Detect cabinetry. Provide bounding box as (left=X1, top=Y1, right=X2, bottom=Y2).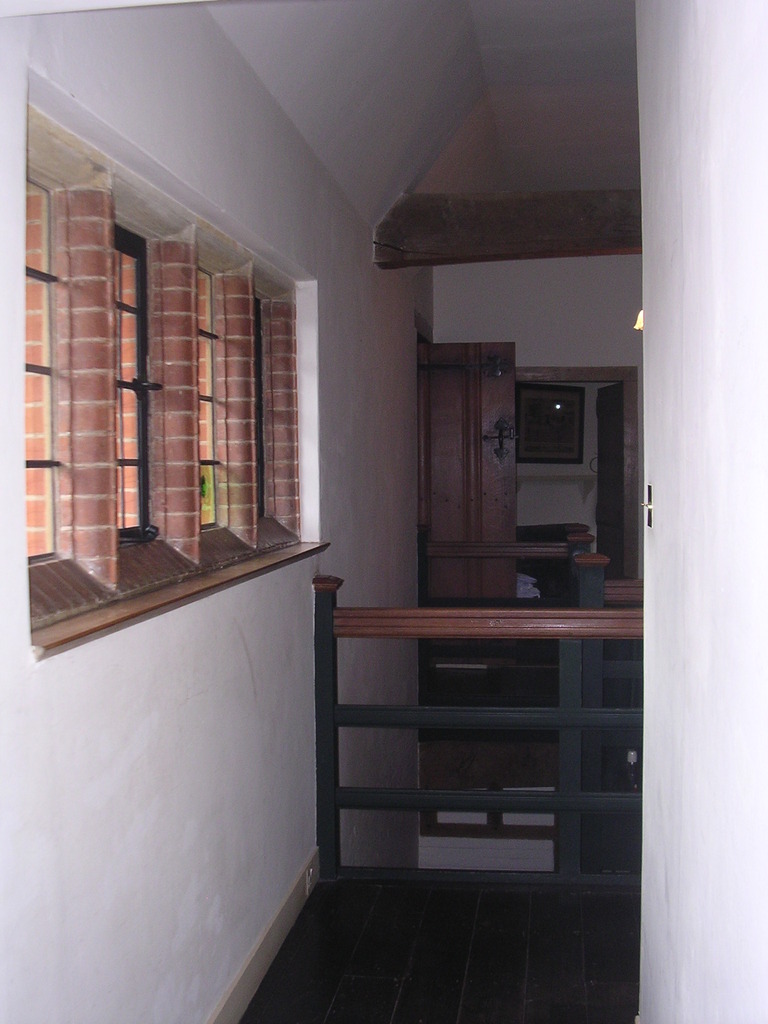
(left=518, top=381, right=586, bottom=467).
